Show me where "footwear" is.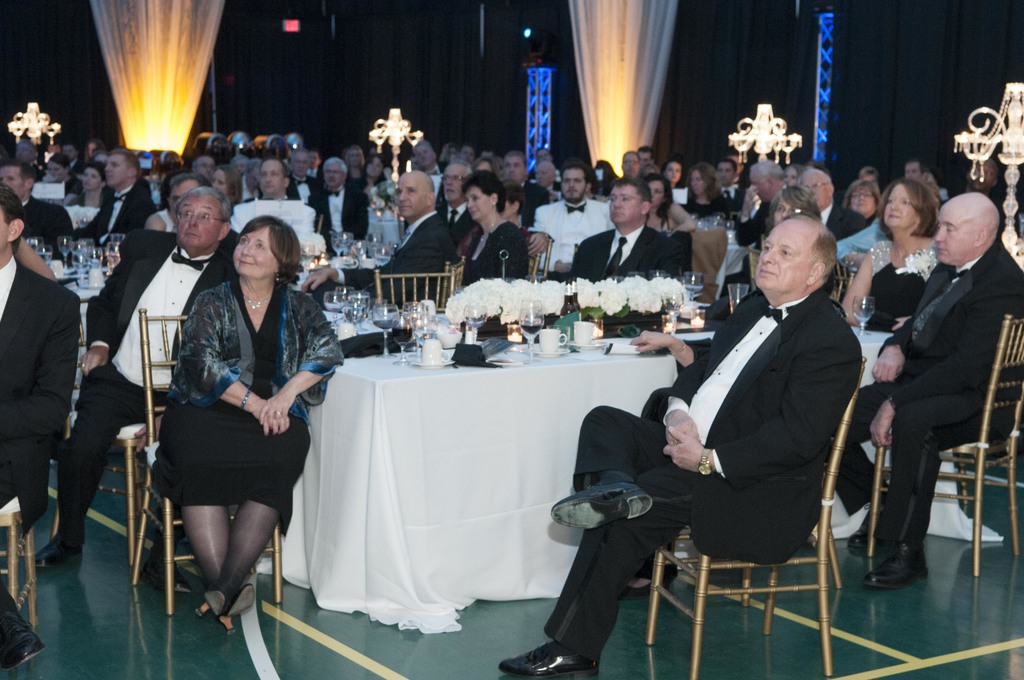
"footwear" is at locate(845, 500, 897, 553).
